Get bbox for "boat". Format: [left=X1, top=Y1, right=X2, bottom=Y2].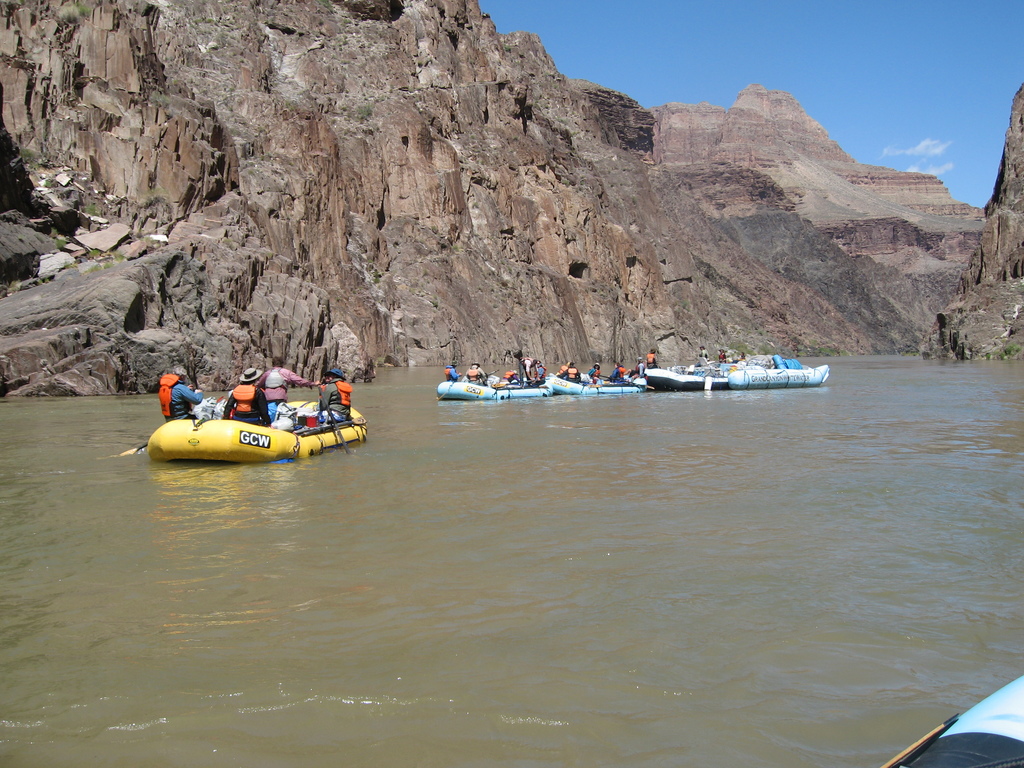
[left=726, top=354, right=828, bottom=388].
